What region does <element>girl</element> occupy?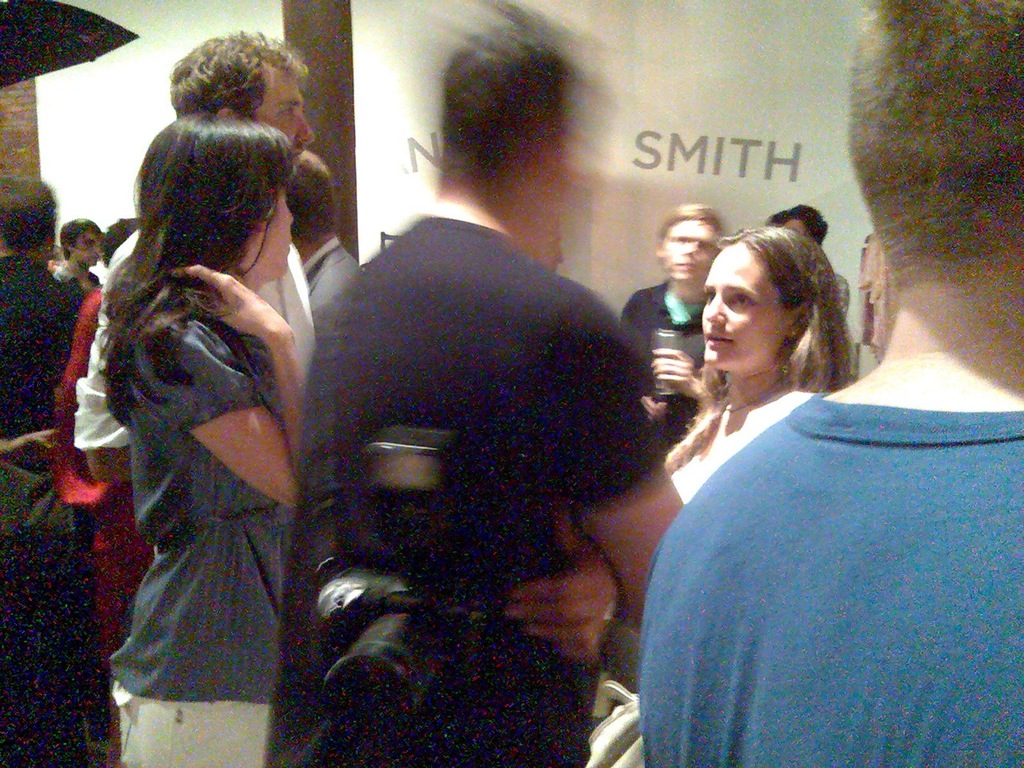
[left=658, top=234, right=856, bottom=518].
